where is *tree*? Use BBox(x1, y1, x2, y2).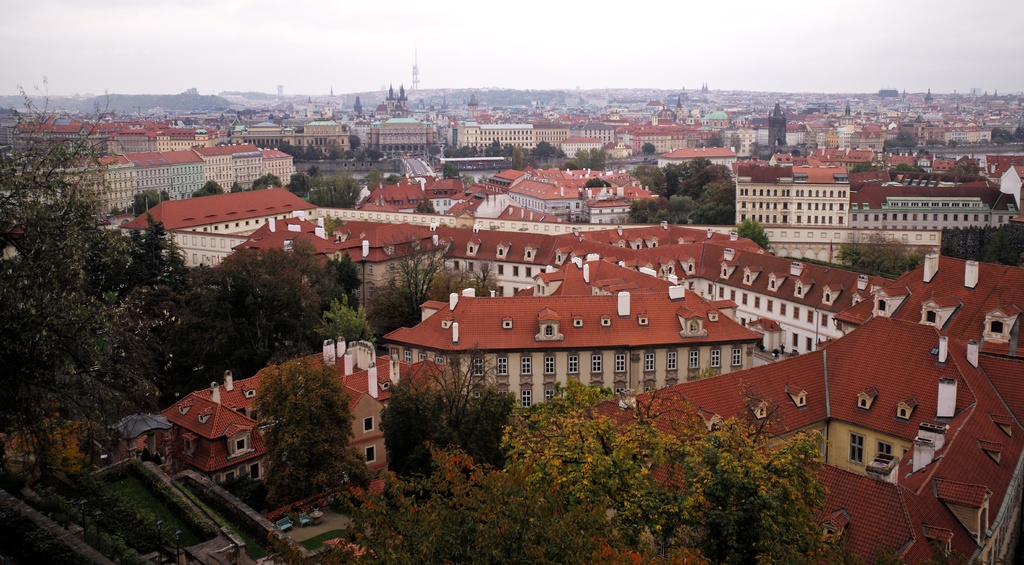
BBox(190, 179, 228, 193).
